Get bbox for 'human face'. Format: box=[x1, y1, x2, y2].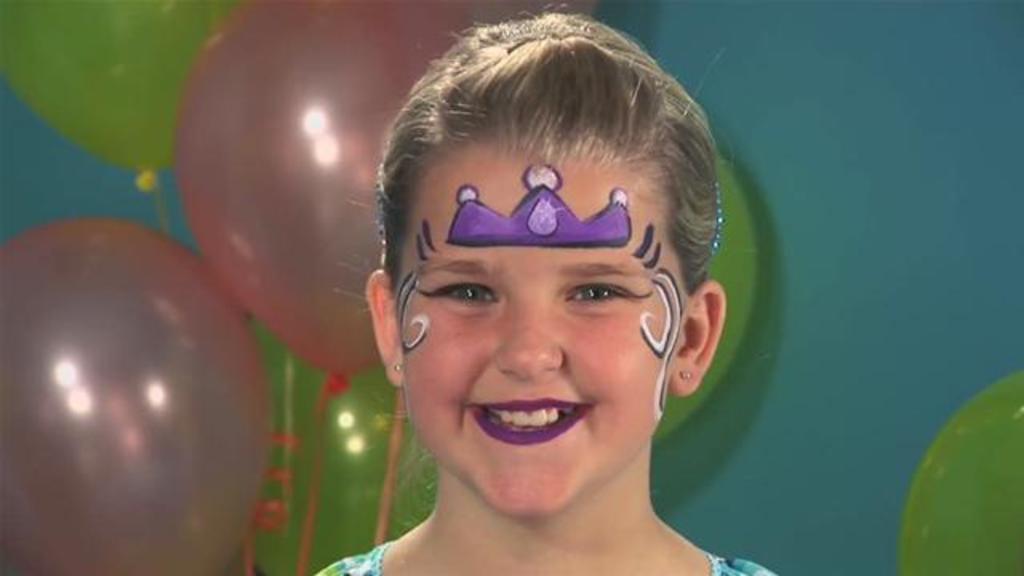
box=[397, 155, 670, 517].
